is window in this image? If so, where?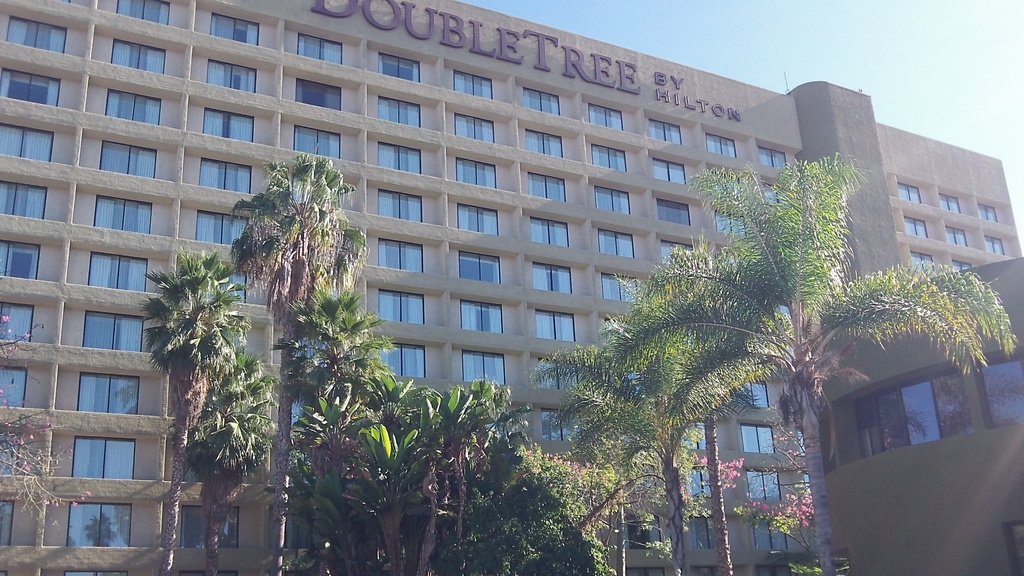
Yes, at <region>118, 0, 177, 25</region>.
